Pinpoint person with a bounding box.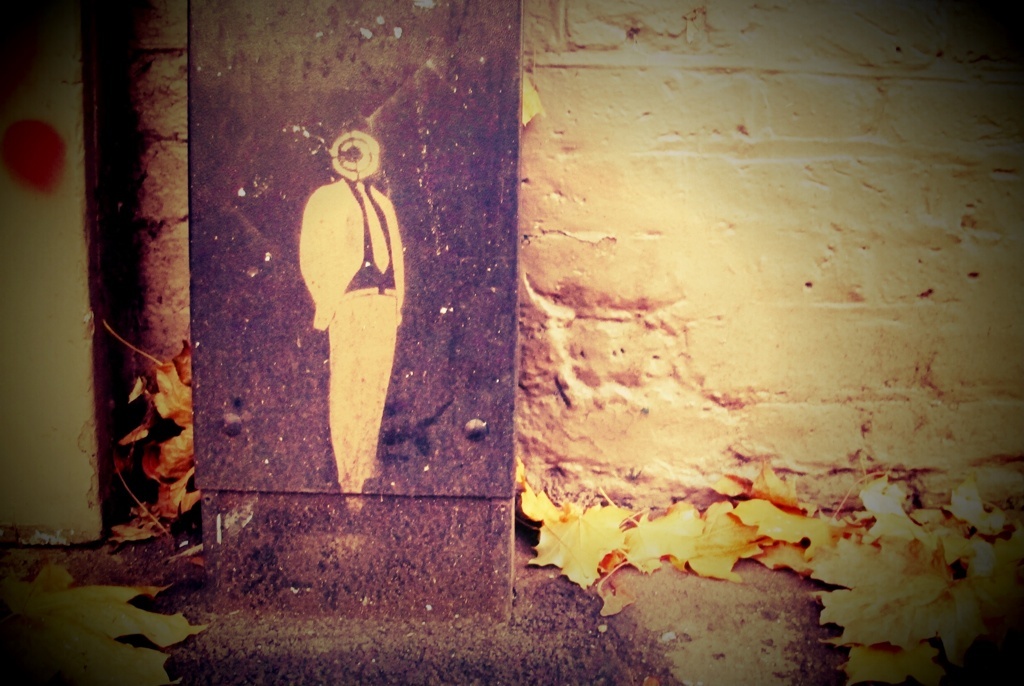
<bbox>291, 95, 406, 509</bbox>.
